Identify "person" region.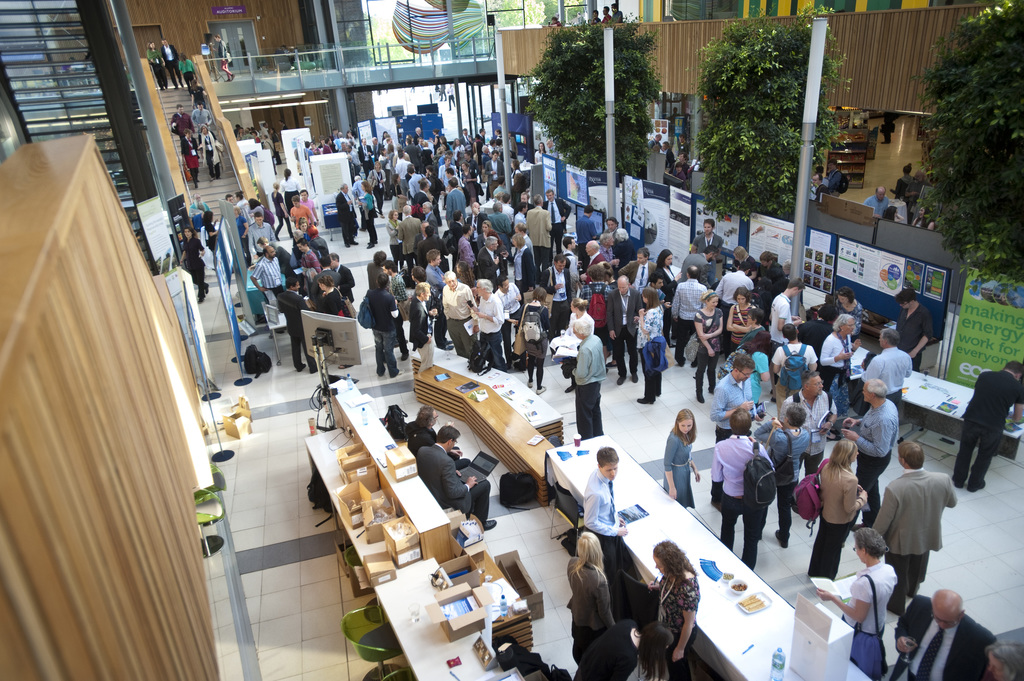
Region: crop(591, 216, 616, 241).
